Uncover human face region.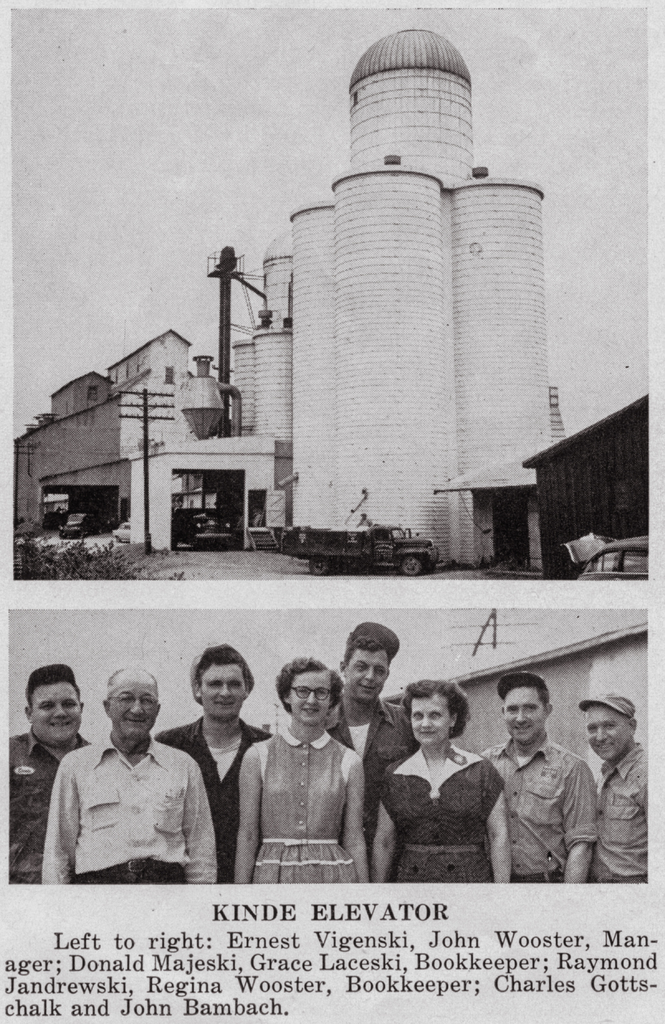
Uncovered: detection(348, 648, 386, 703).
